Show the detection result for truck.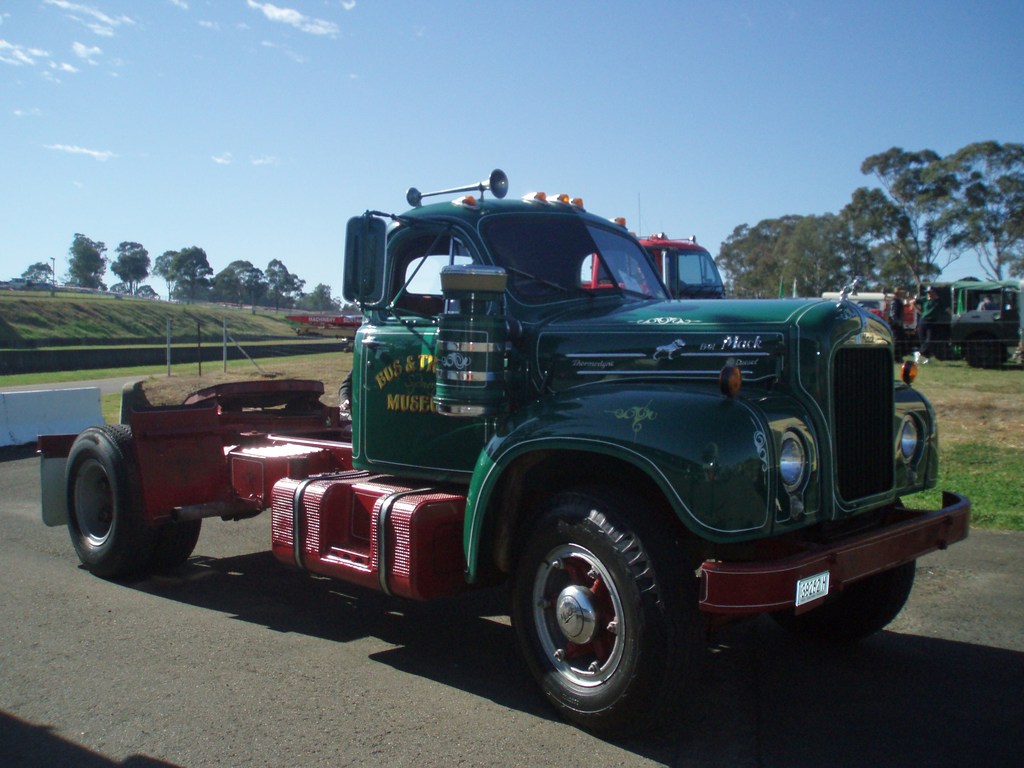
{"left": 33, "top": 161, "right": 972, "bottom": 734}.
